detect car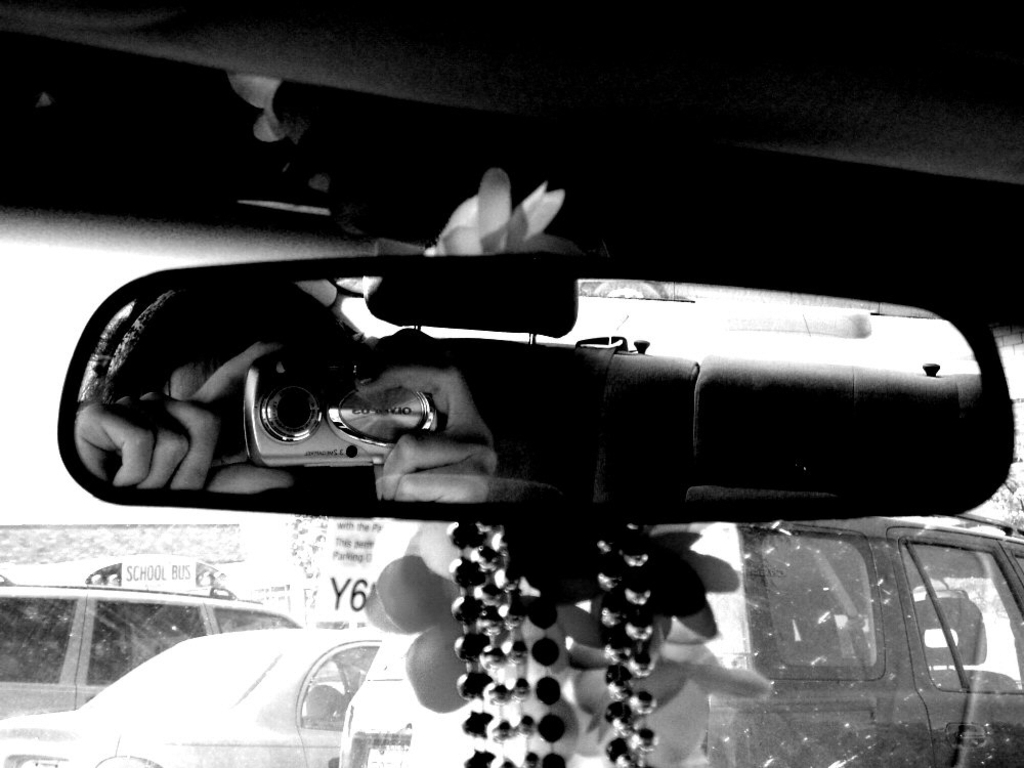
(left=339, top=508, right=1023, bottom=766)
